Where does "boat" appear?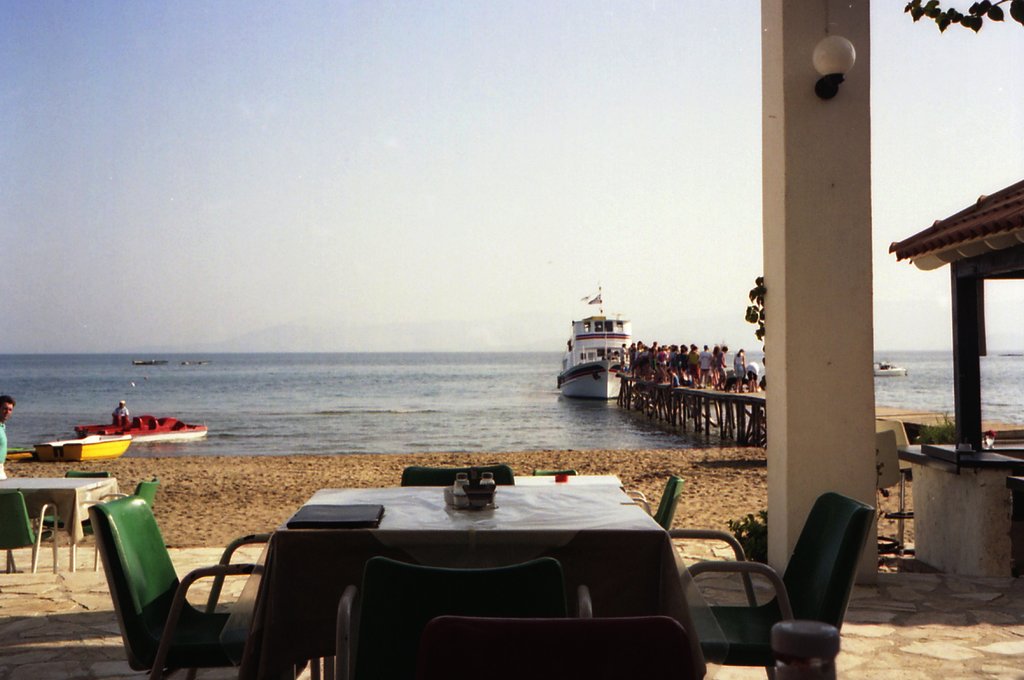
Appears at pyautogui.locateOnScreen(77, 410, 208, 452).
